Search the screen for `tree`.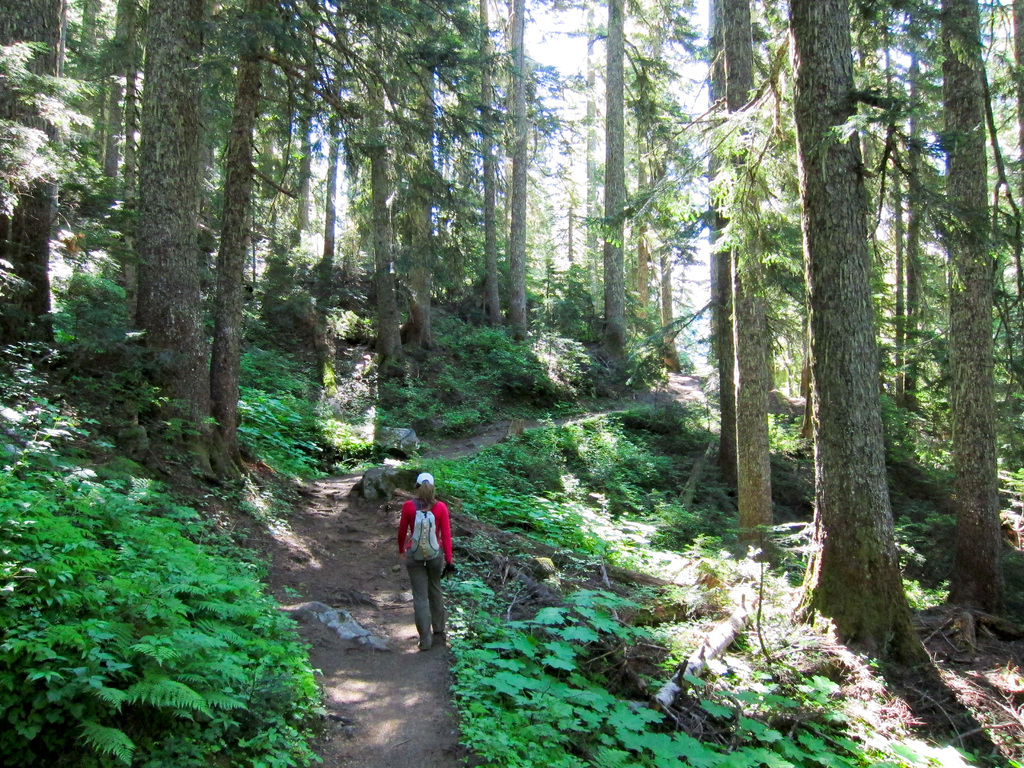
Found at locate(158, 0, 290, 482).
